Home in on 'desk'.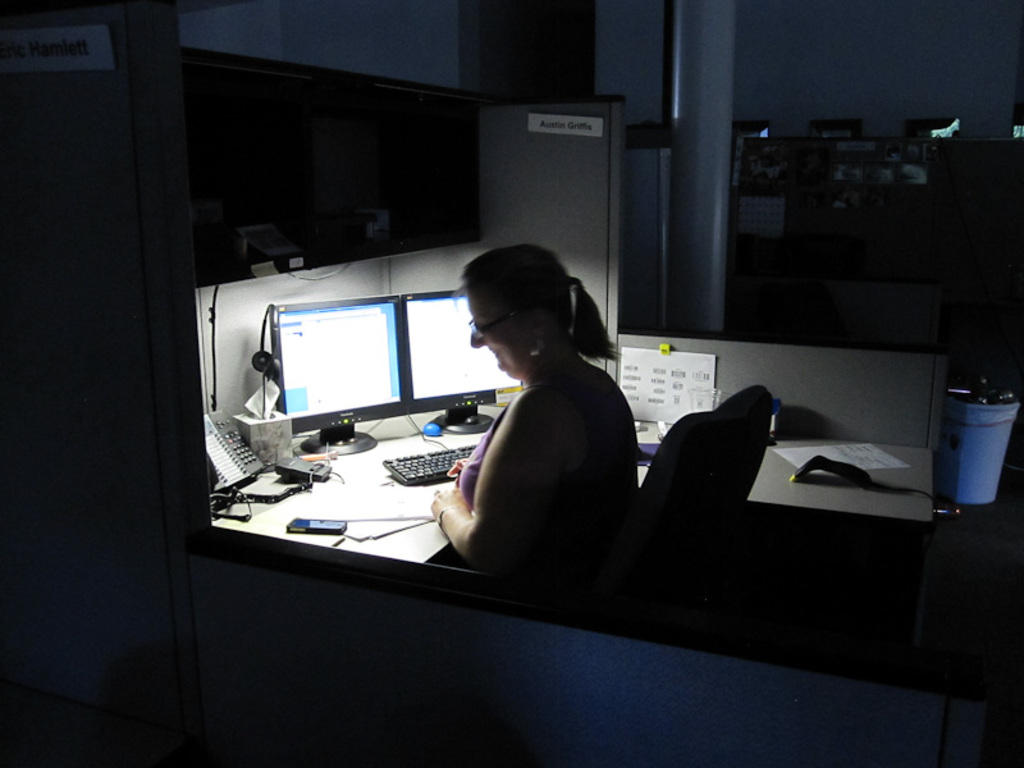
Homed in at (x1=155, y1=332, x2=594, y2=613).
